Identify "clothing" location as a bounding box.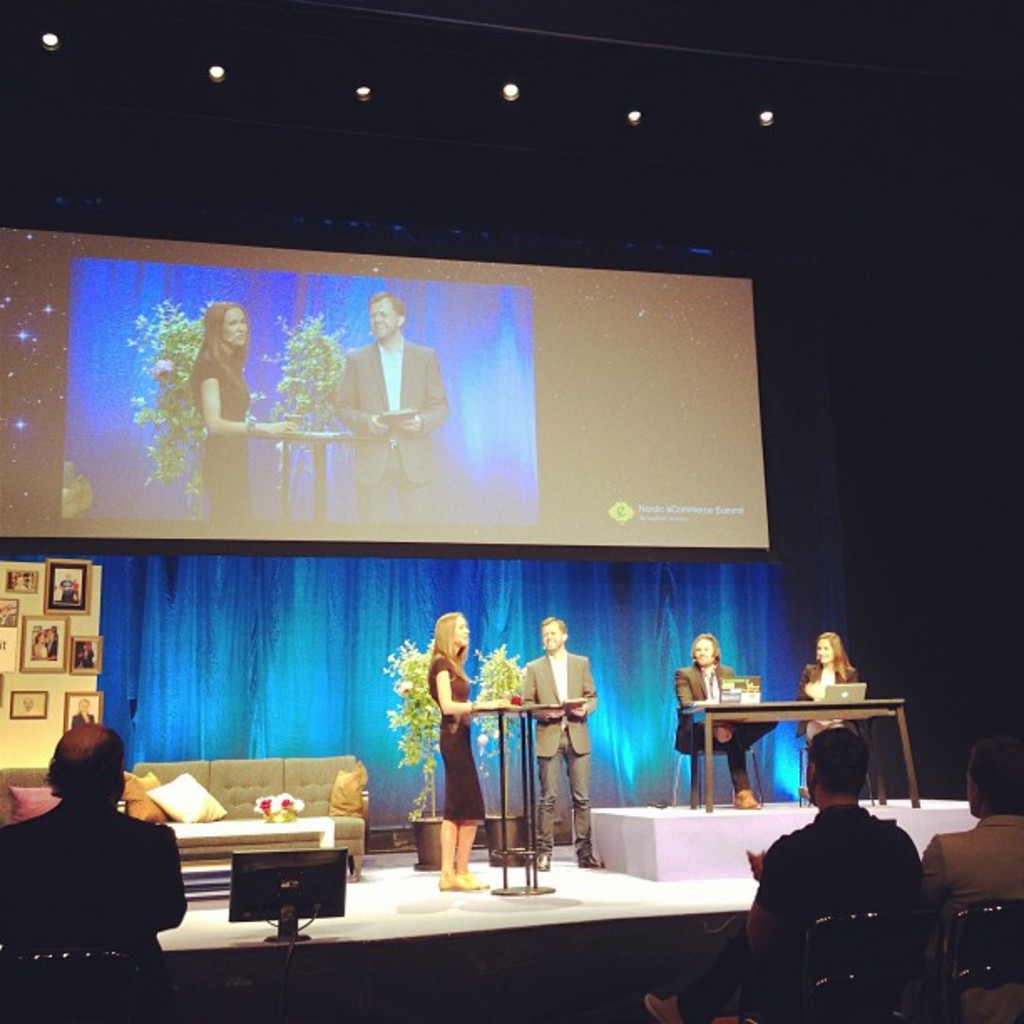
crop(673, 649, 785, 790).
